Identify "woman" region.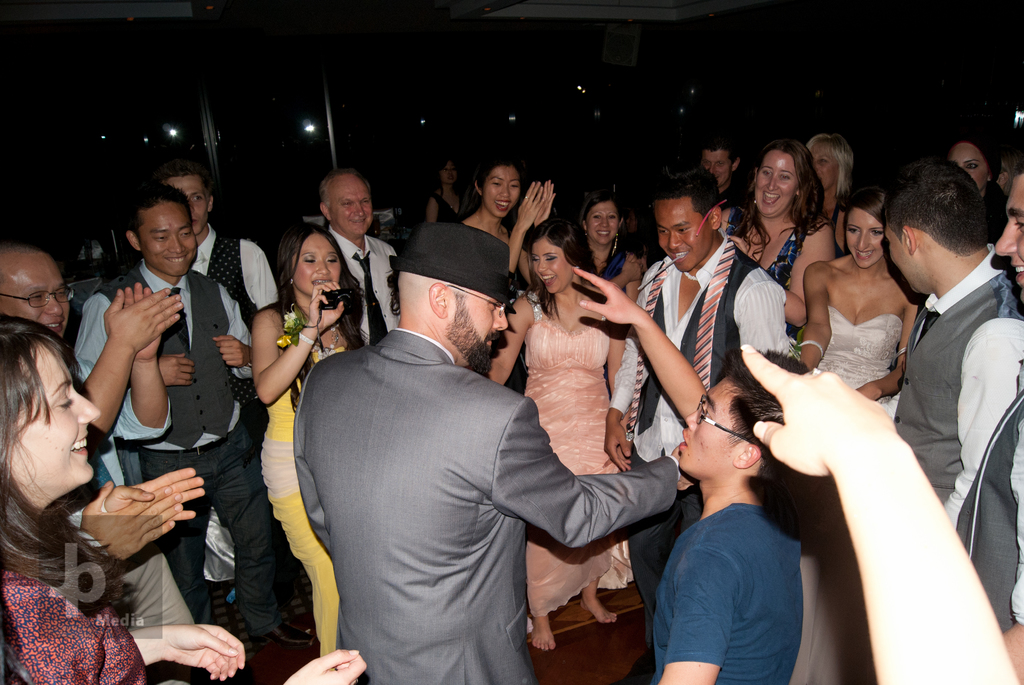
Region: [left=0, top=306, right=371, bottom=684].
